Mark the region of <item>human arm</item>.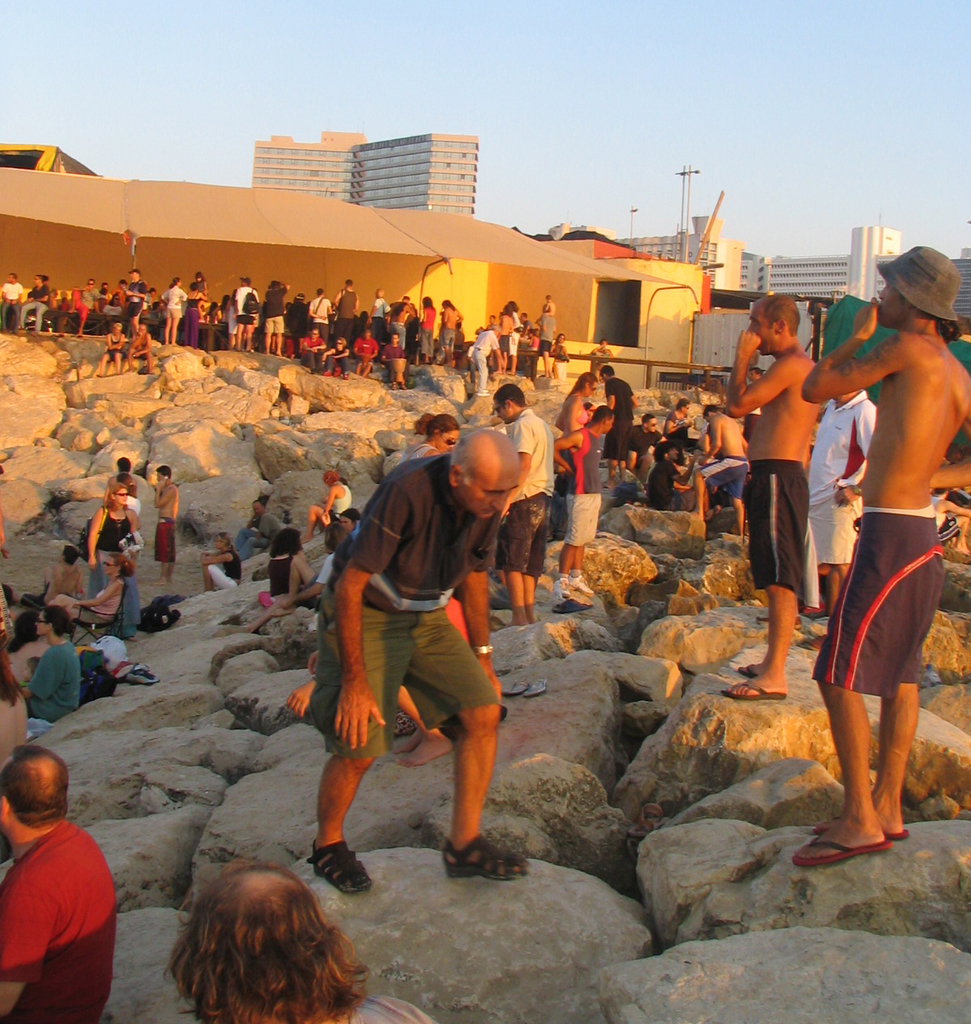
Region: [307,648,320,673].
